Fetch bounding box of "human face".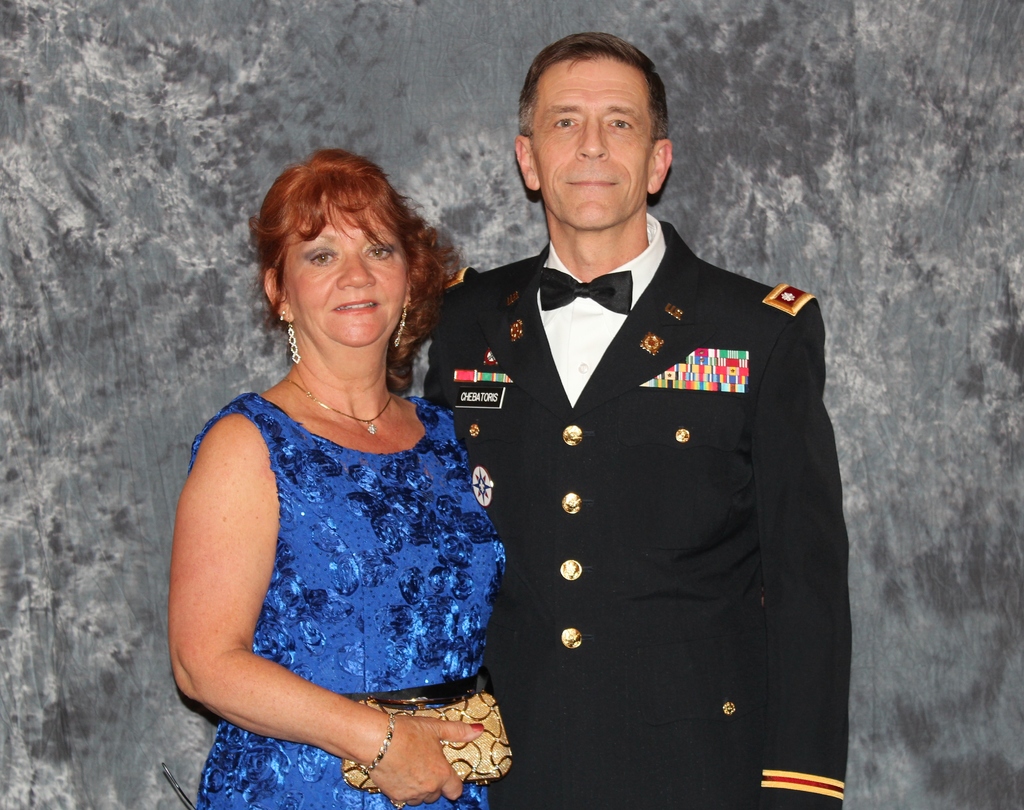
Bbox: <bbox>292, 215, 412, 348</bbox>.
